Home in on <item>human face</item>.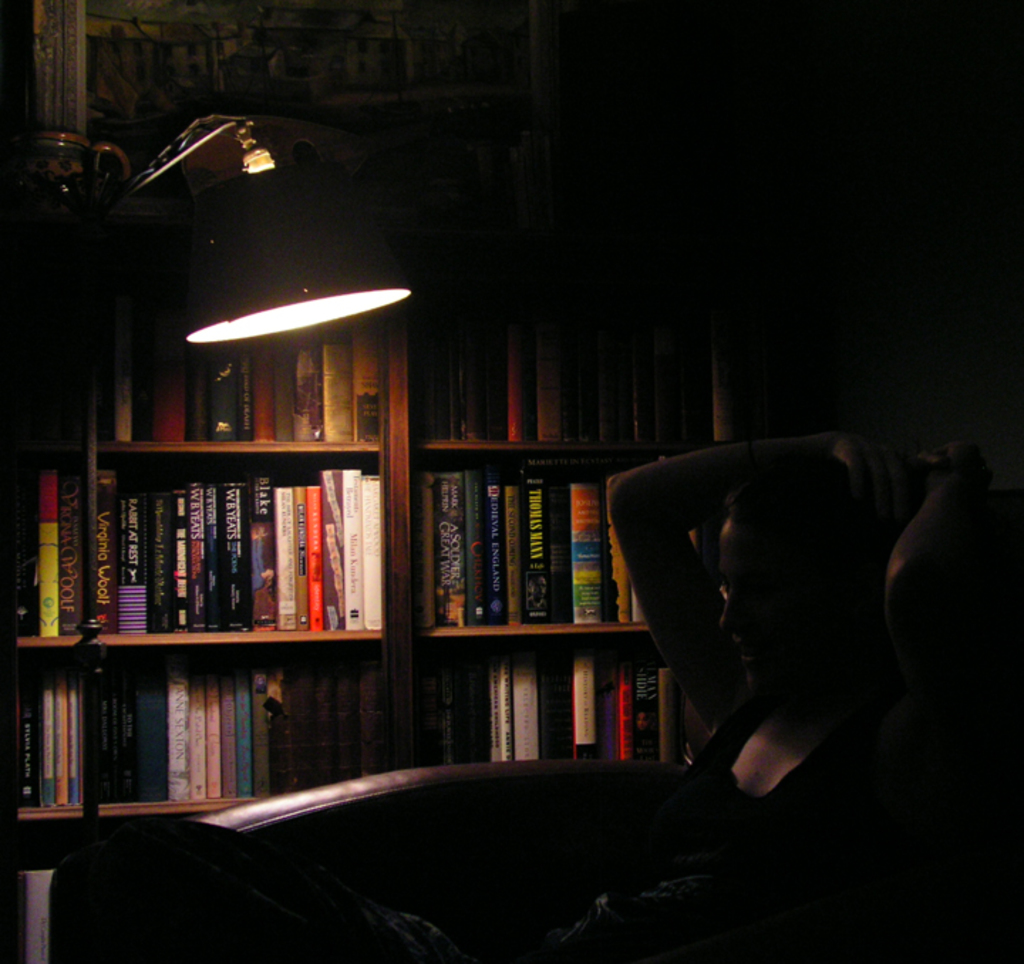
Homed in at (left=715, top=519, right=796, bottom=700).
